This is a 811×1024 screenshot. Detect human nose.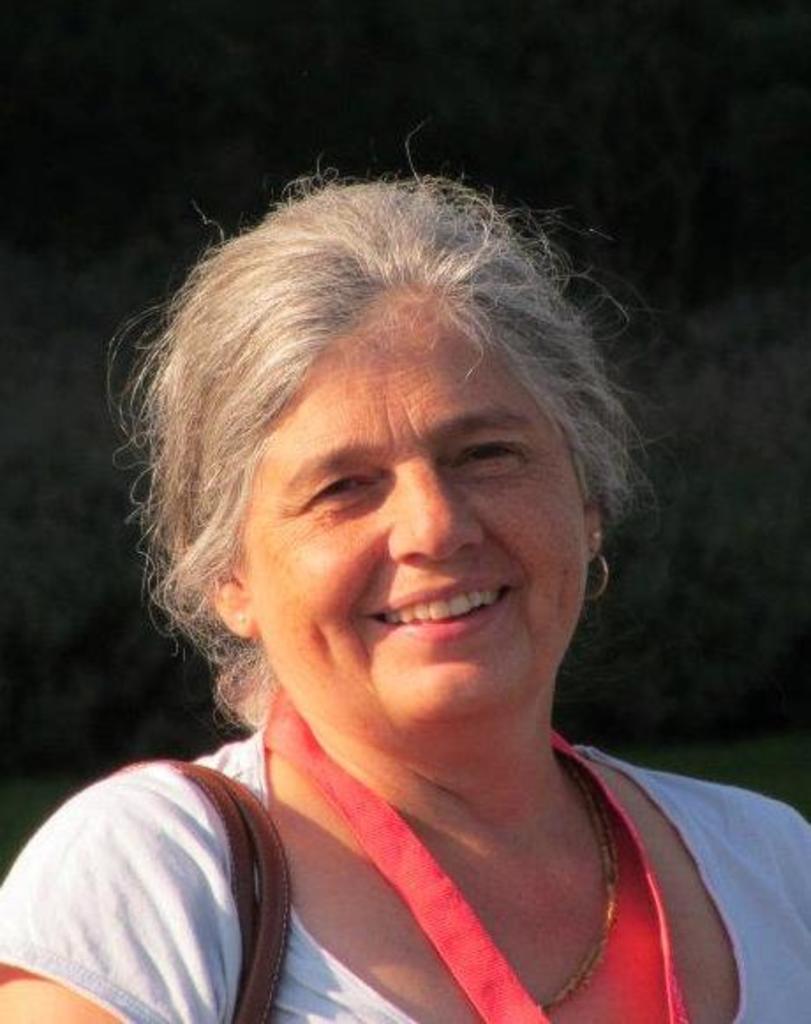
[388,455,488,568].
